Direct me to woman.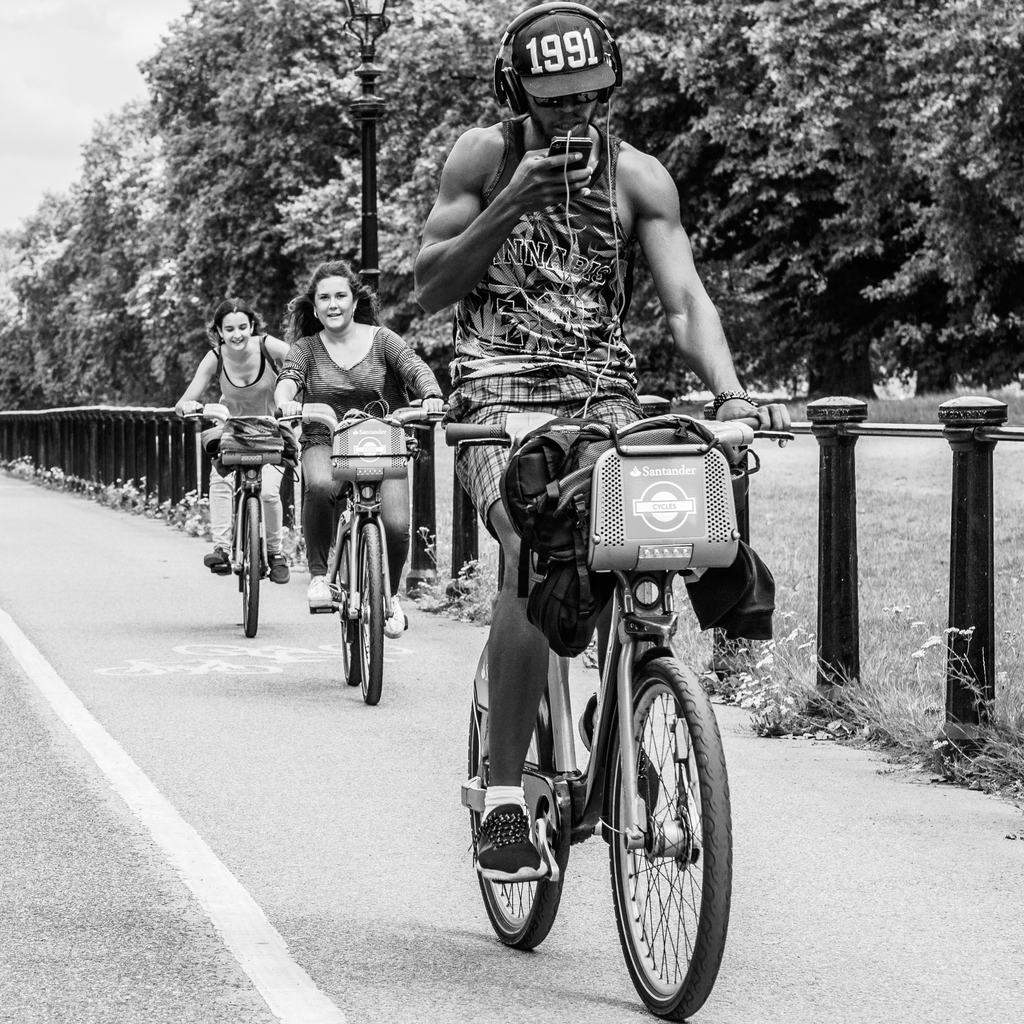
Direction: {"x1": 264, "y1": 260, "x2": 441, "y2": 647}.
